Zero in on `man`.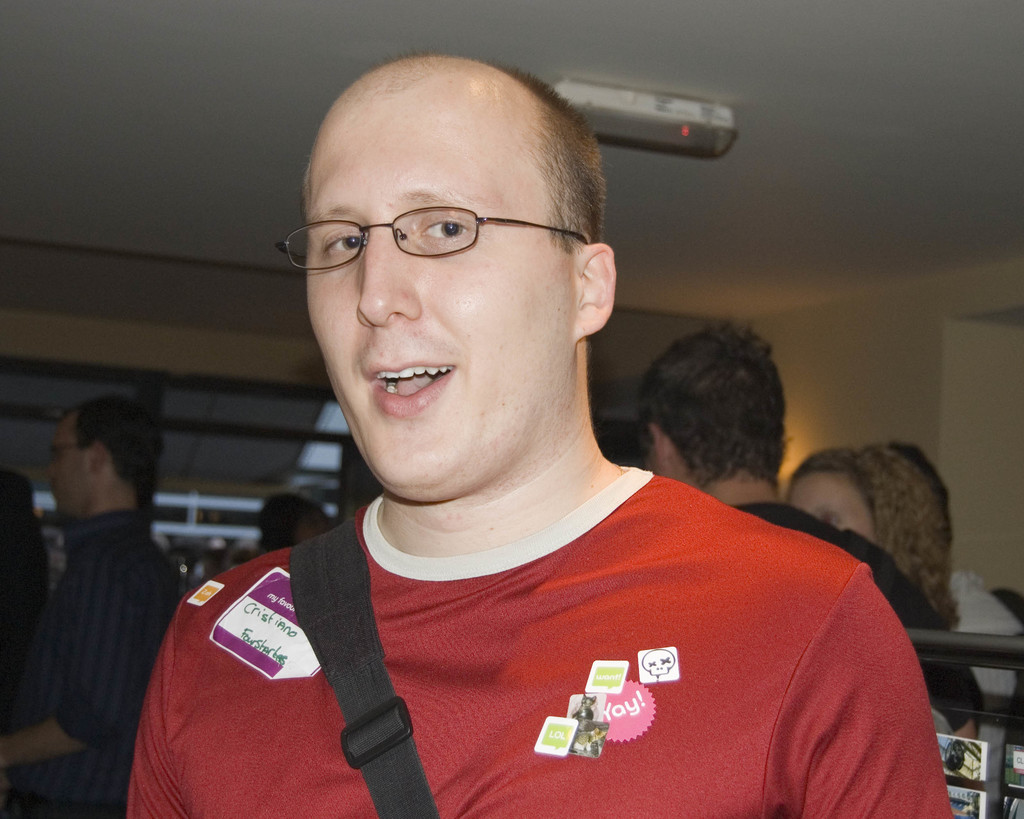
Zeroed in: {"left": 636, "top": 315, "right": 979, "bottom": 738}.
